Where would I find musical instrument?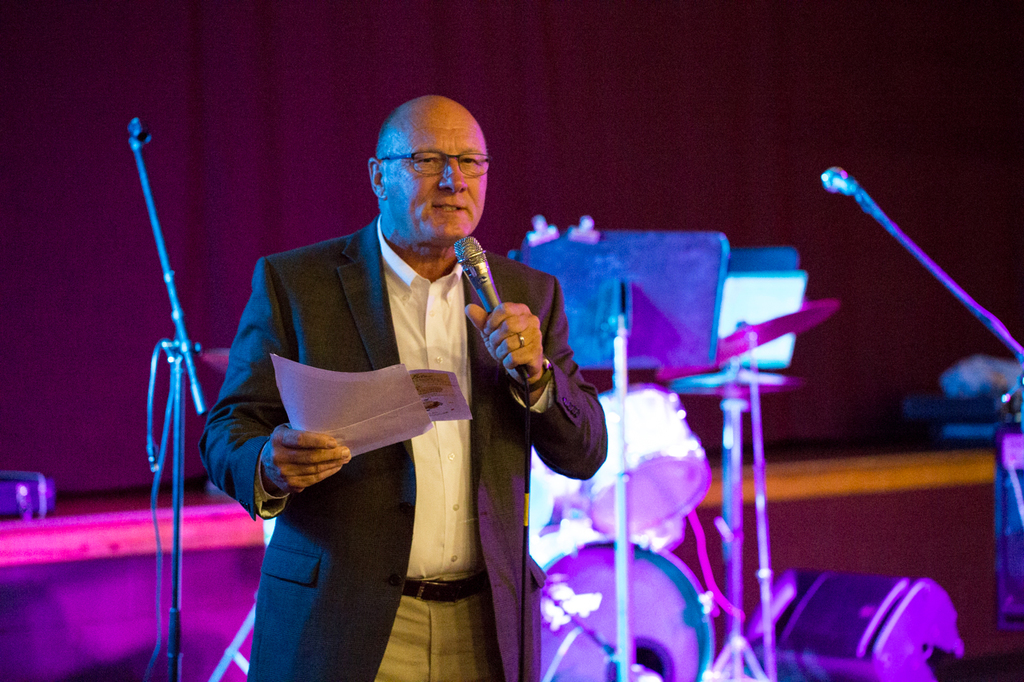
At detection(653, 295, 846, 383).
